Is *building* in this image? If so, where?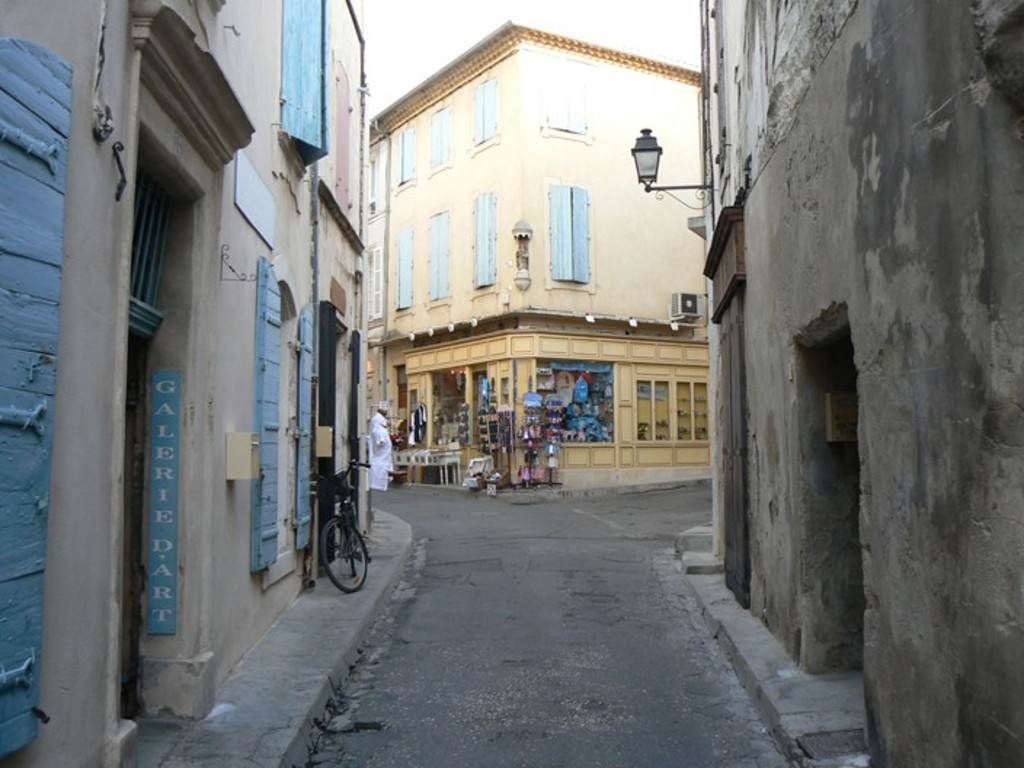
Yes, at (left=374, top=20, right=704, bottom=483).
